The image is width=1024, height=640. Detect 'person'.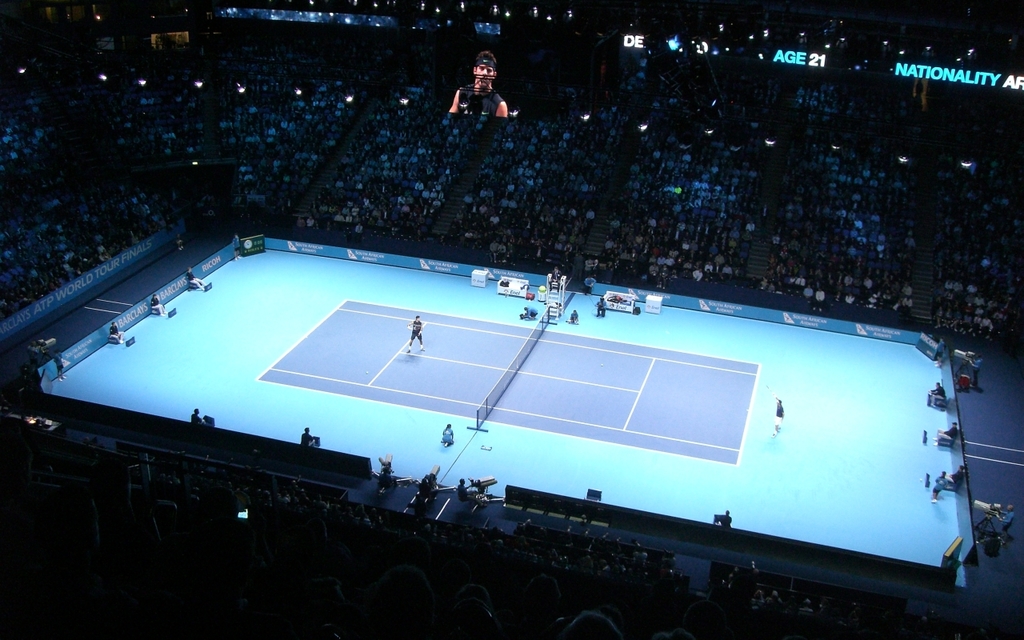
Detection: x1=446 y1=57 x2=503 y2=118.
